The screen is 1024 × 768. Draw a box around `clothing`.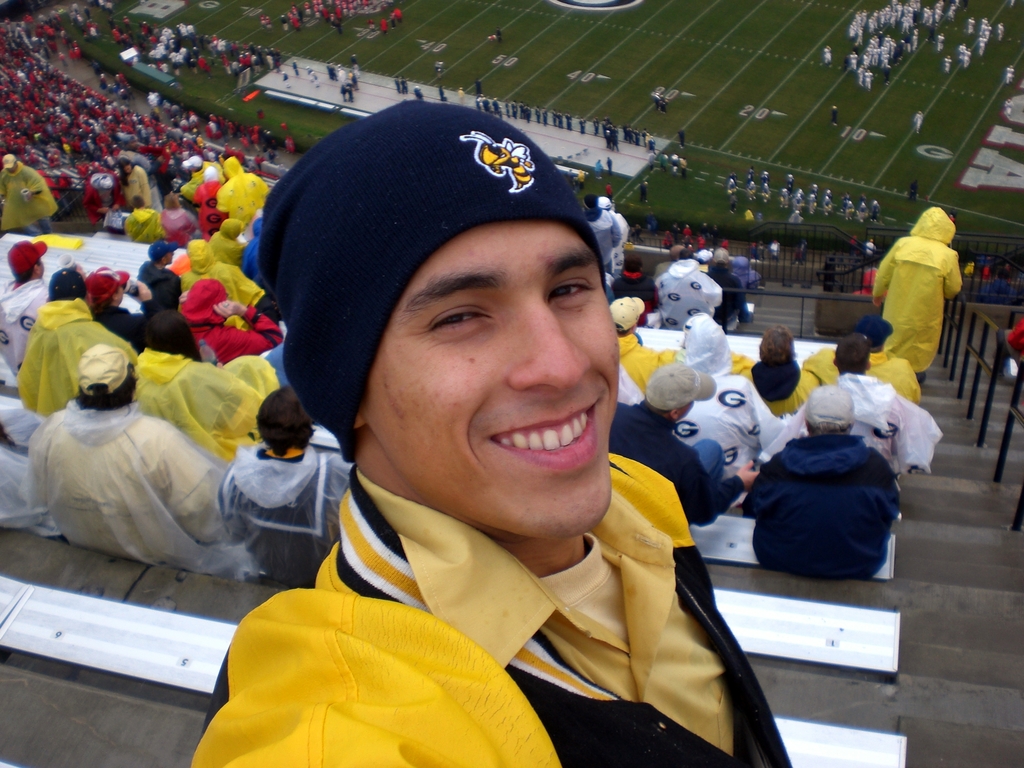
l=956, t=46, r=963, b=57.
